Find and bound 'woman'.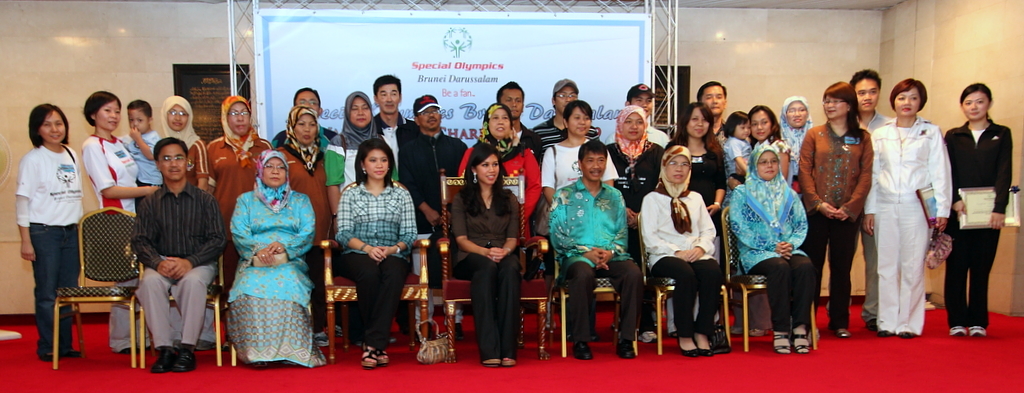
Bound: bbox(796, 83, 873, 339).
